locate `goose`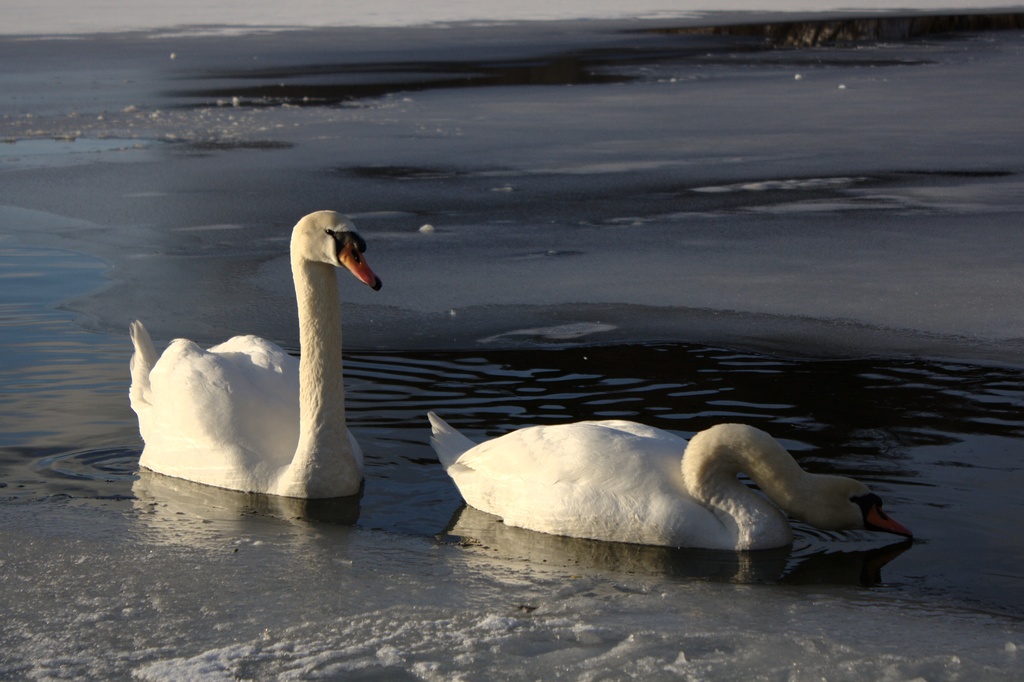
(409,398,927,580)
